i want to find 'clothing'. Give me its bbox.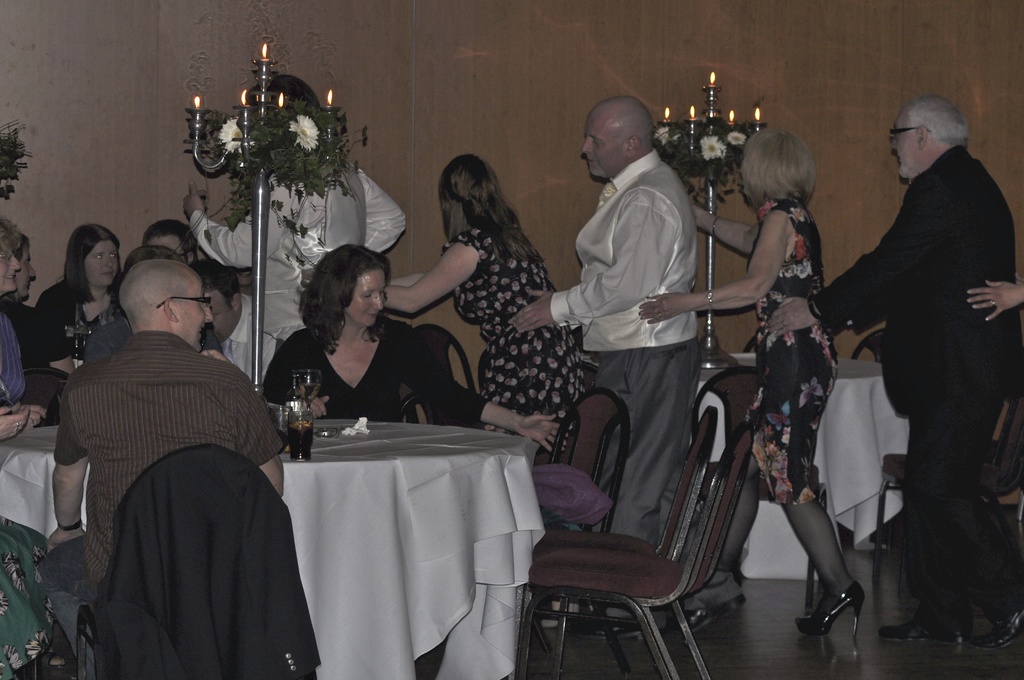
box(0, 310, 27, 424).
